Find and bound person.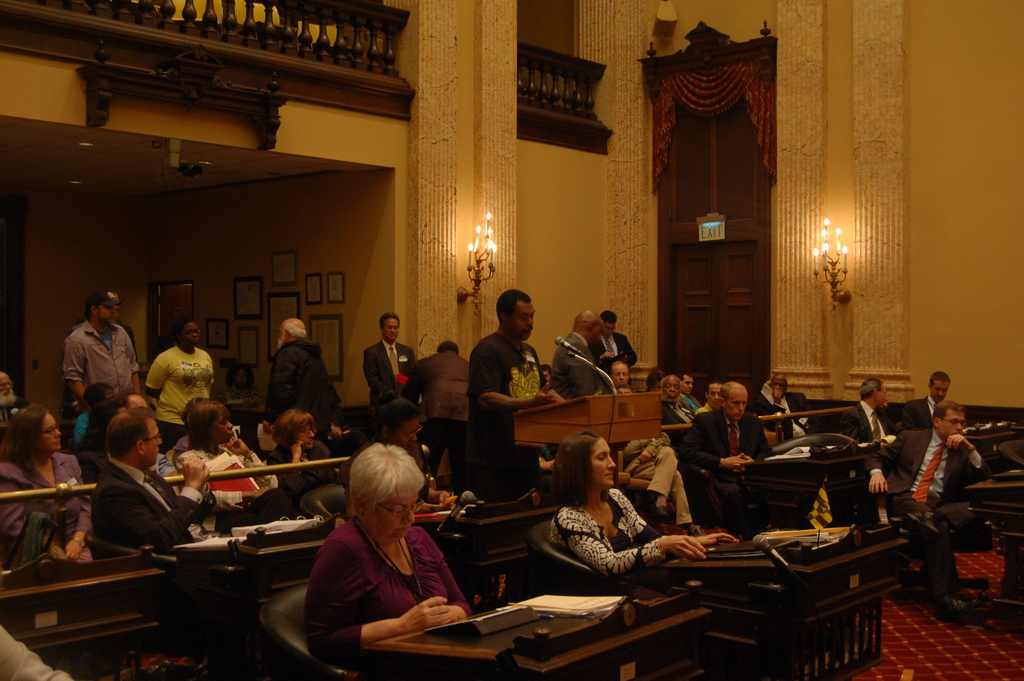
Bound: 830,374,892,442.
